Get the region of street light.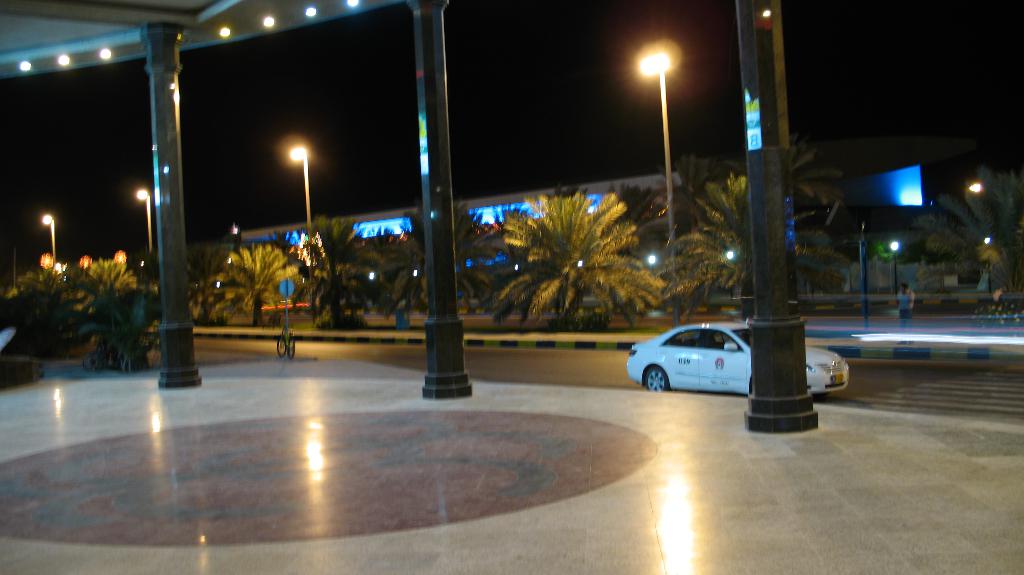
(x1=609, y1=24, x2=700, y2=197).
